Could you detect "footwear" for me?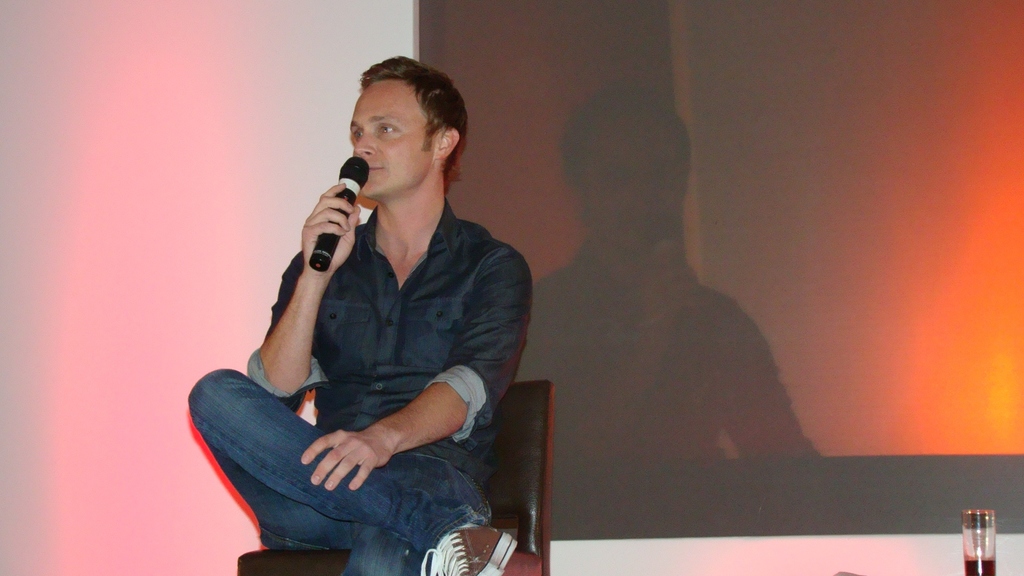
Detection result: 425,525,516,575.
